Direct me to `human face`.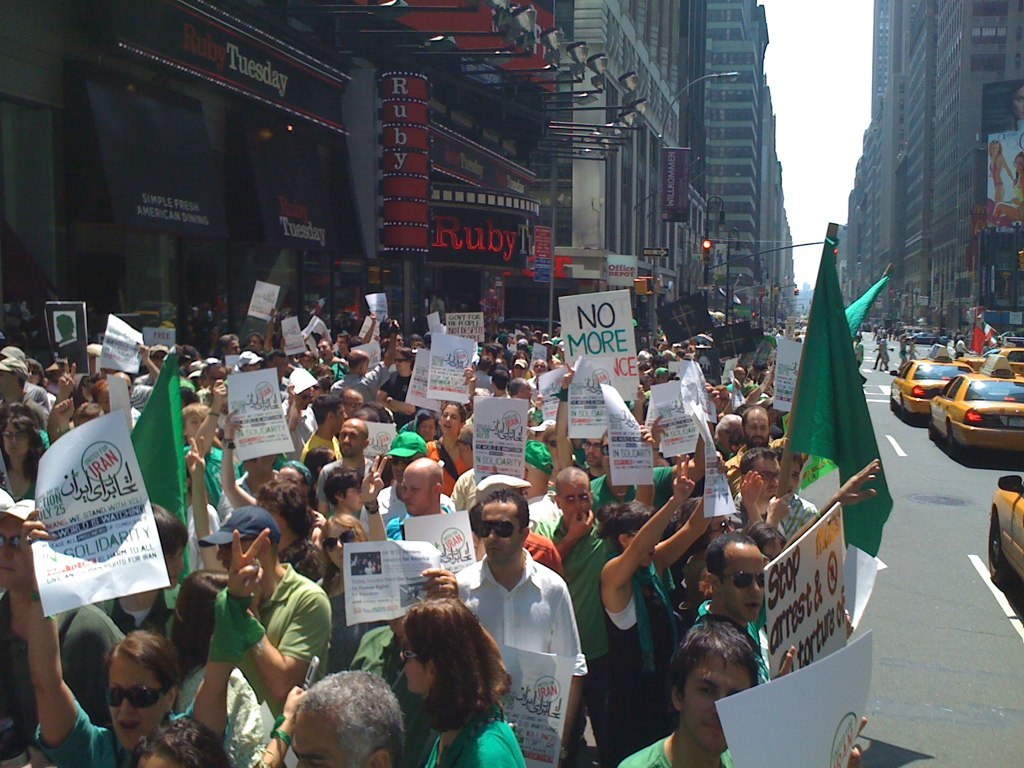
Direction: bbox(557, 478, 599, 519).
